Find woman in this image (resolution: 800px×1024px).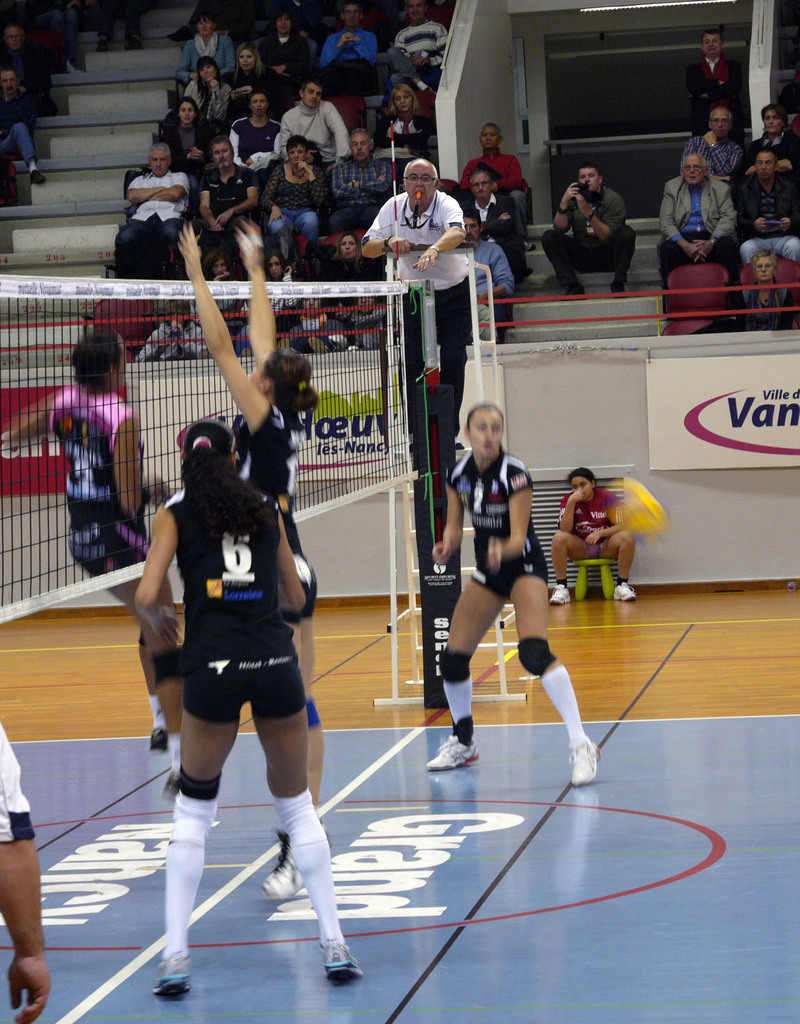
Rect(184, 56, 229, 120).
